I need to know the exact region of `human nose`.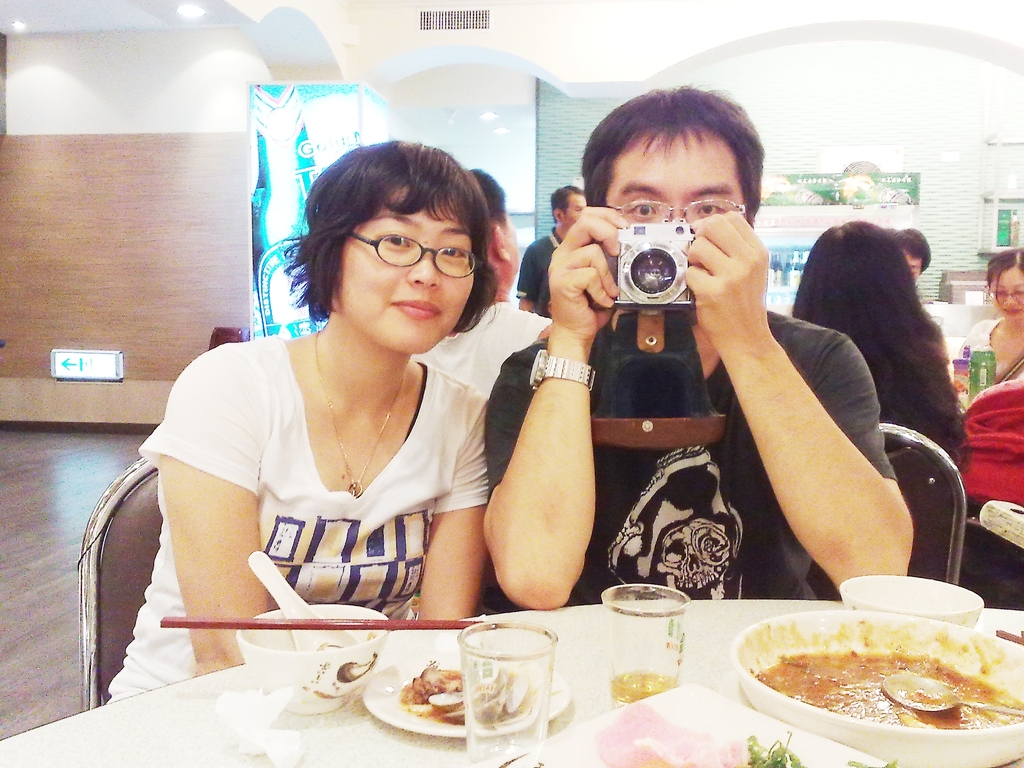
Region: detection(403, 246, 443, 282).
